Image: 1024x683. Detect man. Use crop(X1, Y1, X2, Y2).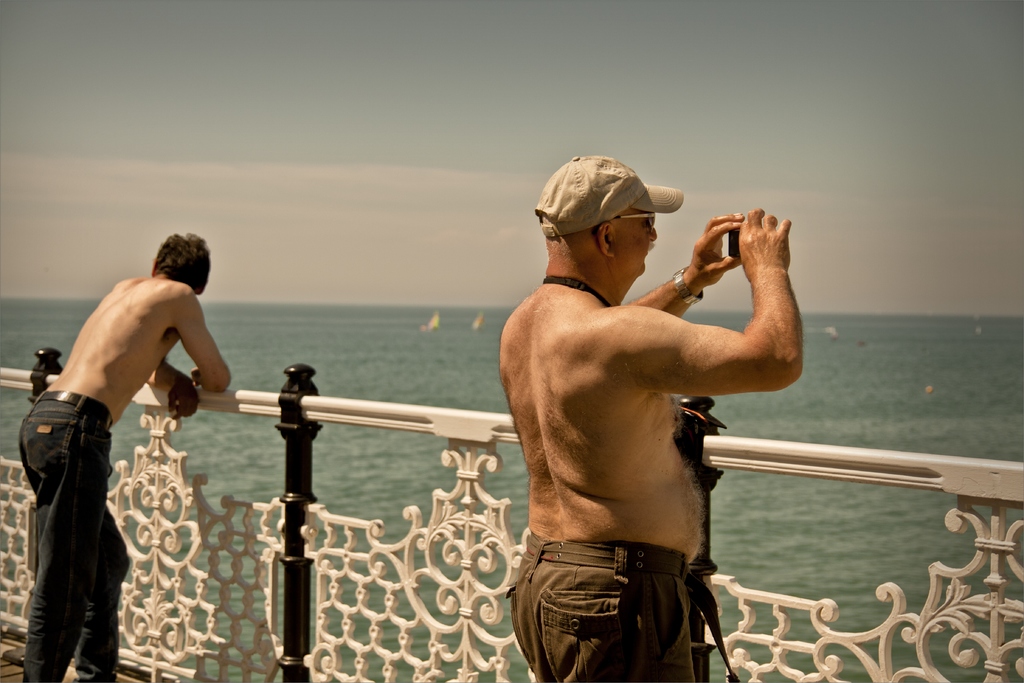
crop(497, 139, 816, 680).
